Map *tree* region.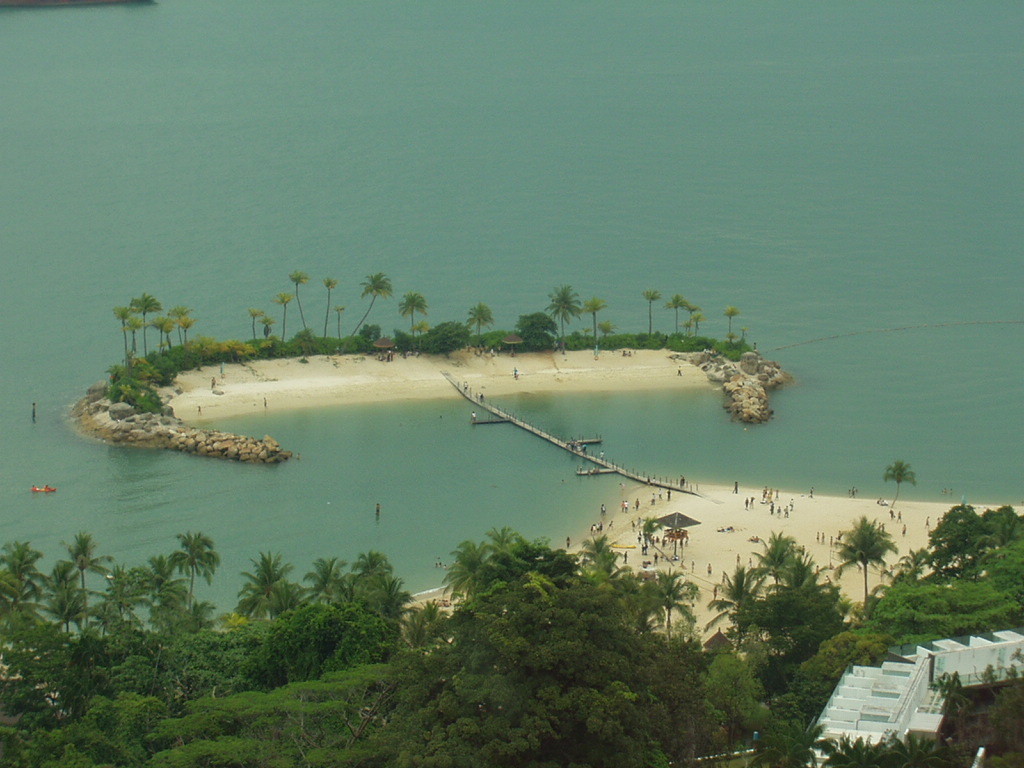
Mapped to box=[287, 269, 309, 332].
